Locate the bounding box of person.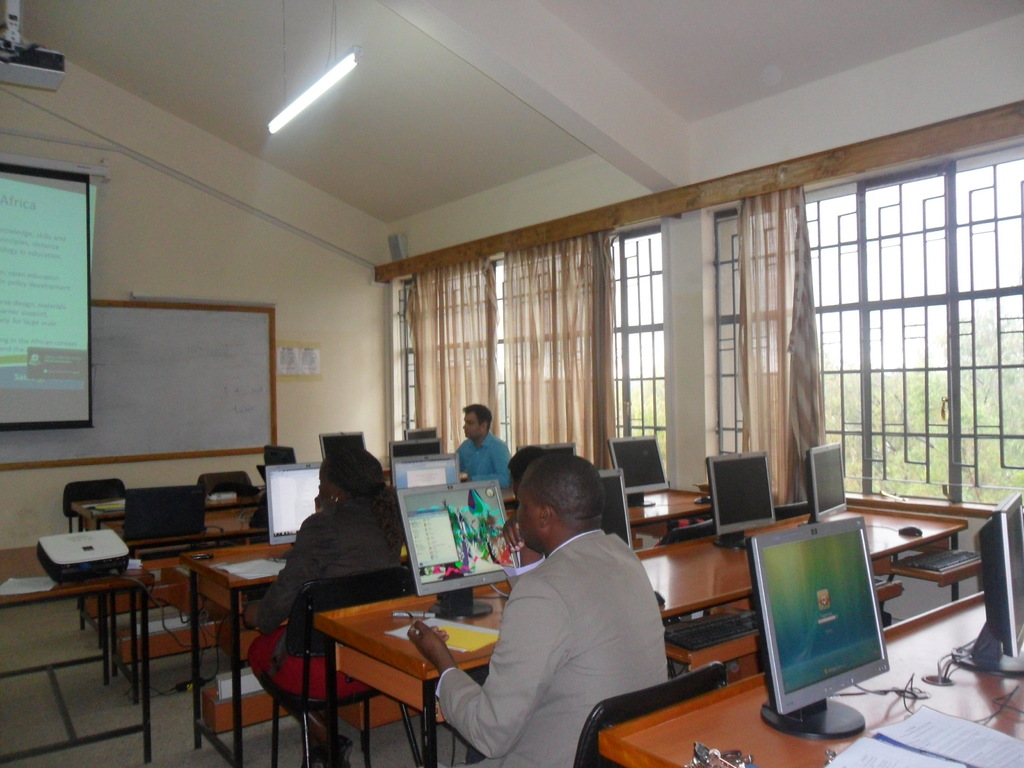
Bounding box: <bbox>456, 403, 513, 490</bbox>.
